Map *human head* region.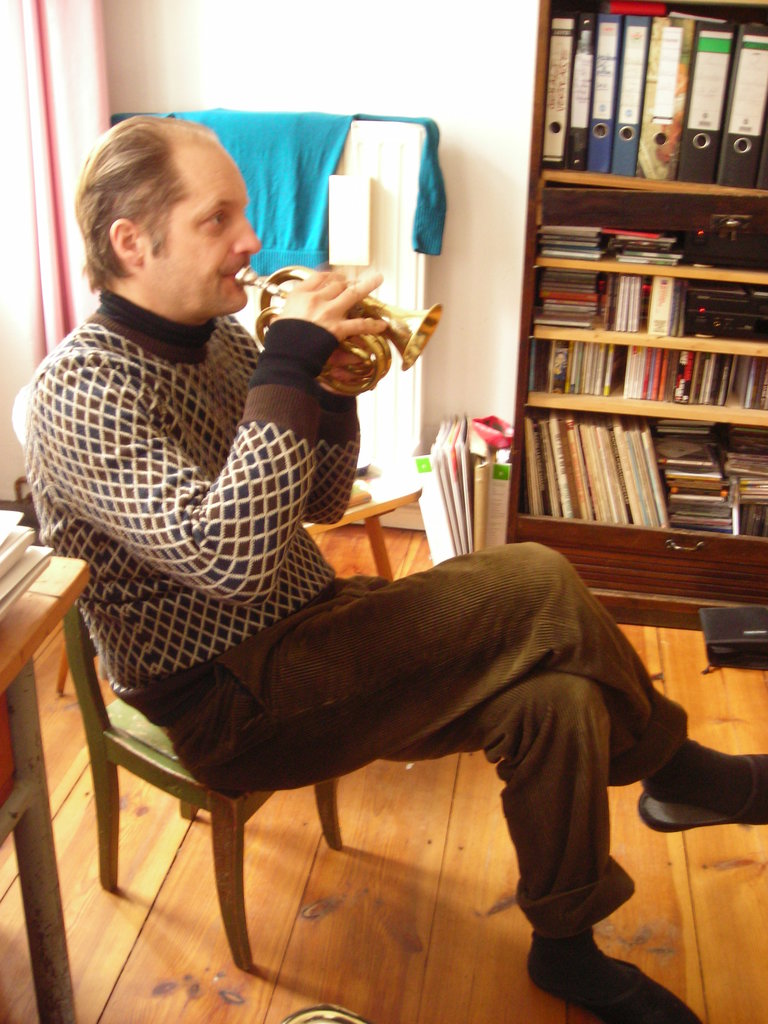
Mapped to 68, 109, 266, 323.
